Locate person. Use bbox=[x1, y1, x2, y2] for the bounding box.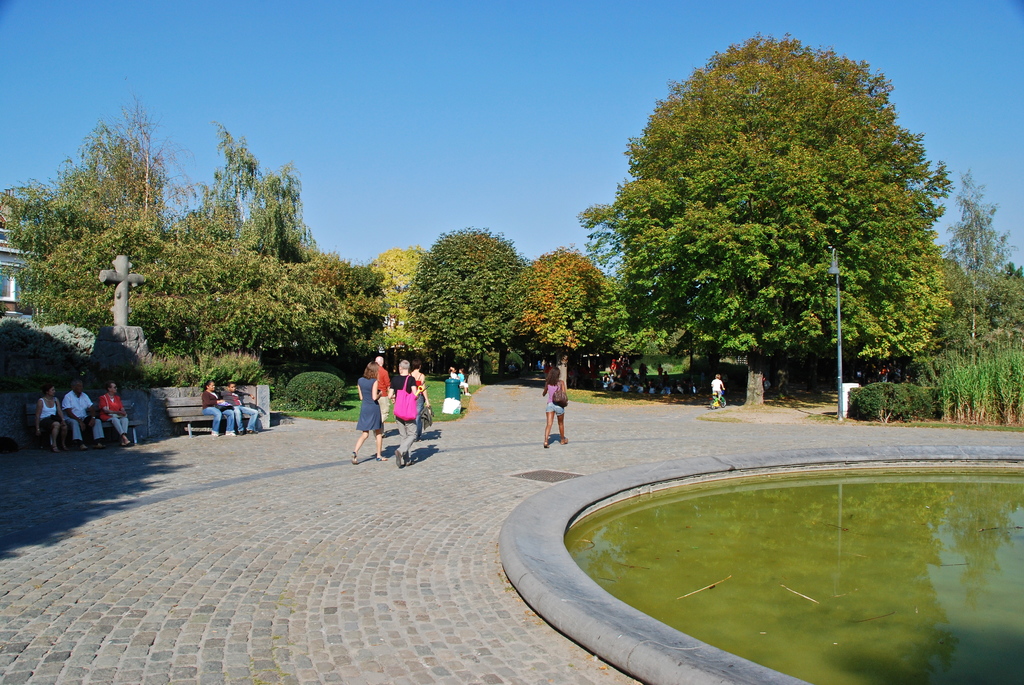
bbox=[458, 367, 465, 381].
